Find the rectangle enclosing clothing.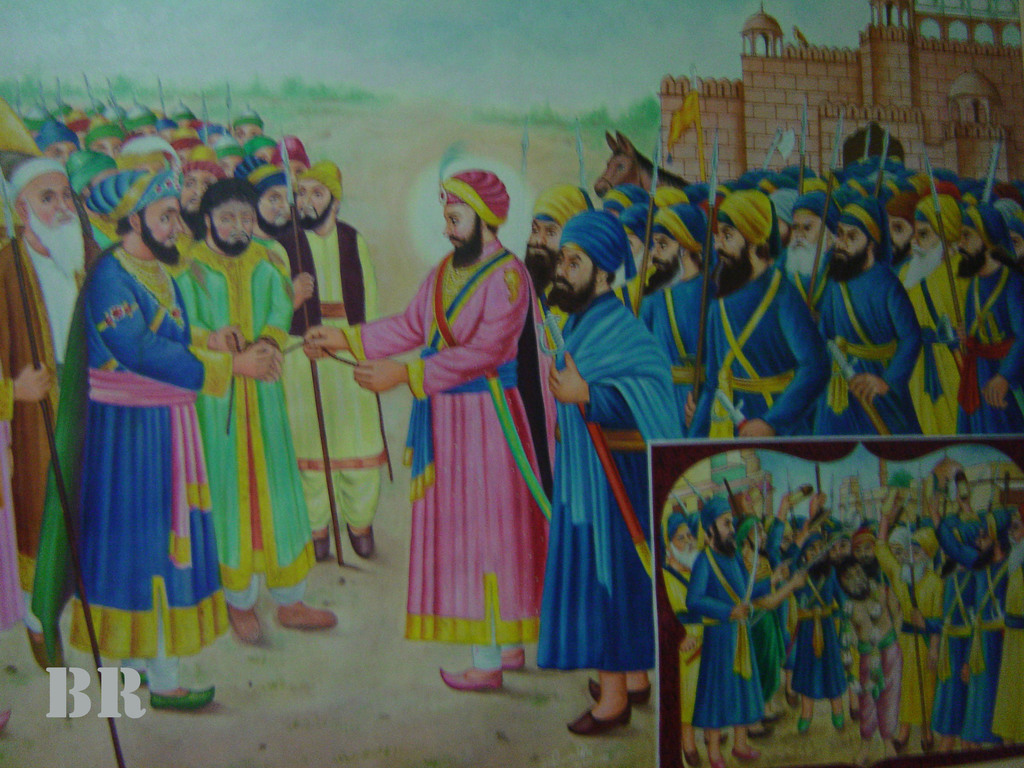
[left=954, top=252, right=1023, bottom=435].
